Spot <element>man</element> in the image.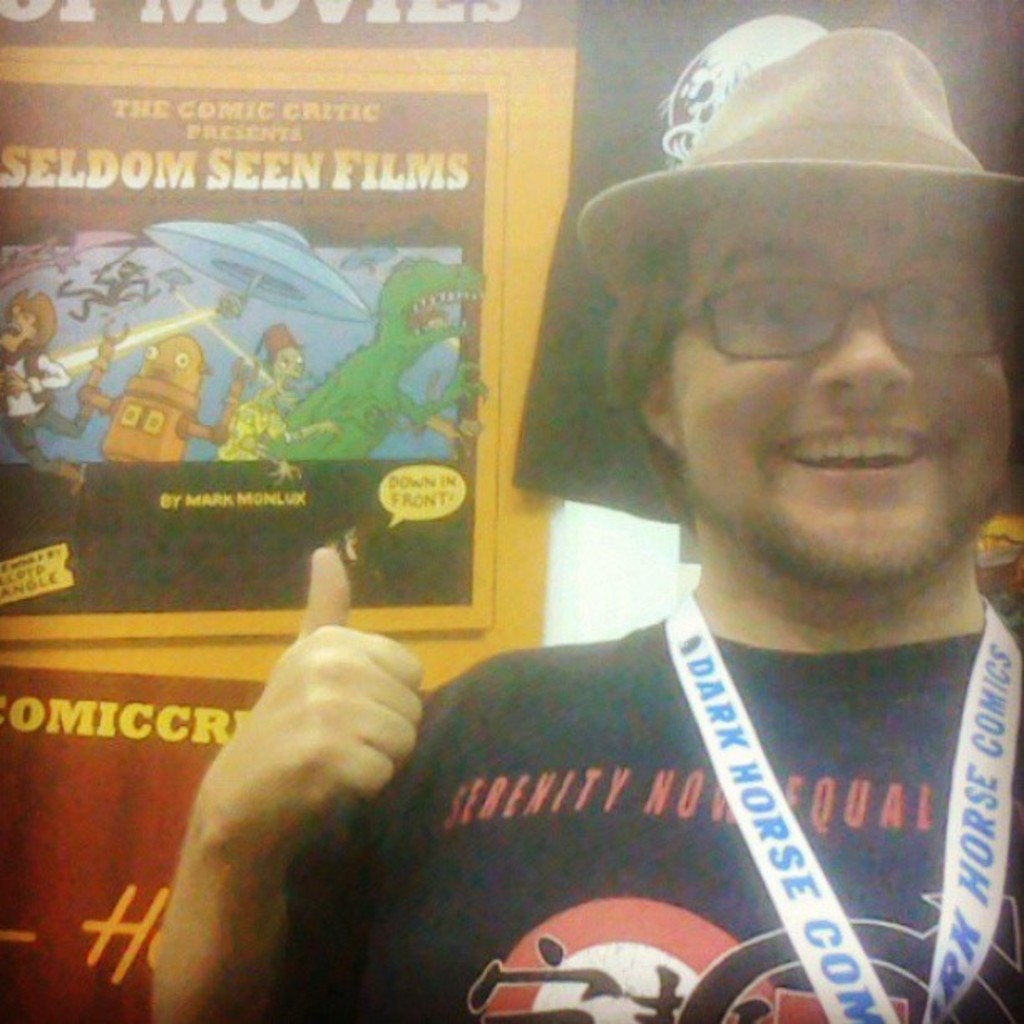
<element>man</element> found at bbox=(0, 276, 114, 494).
